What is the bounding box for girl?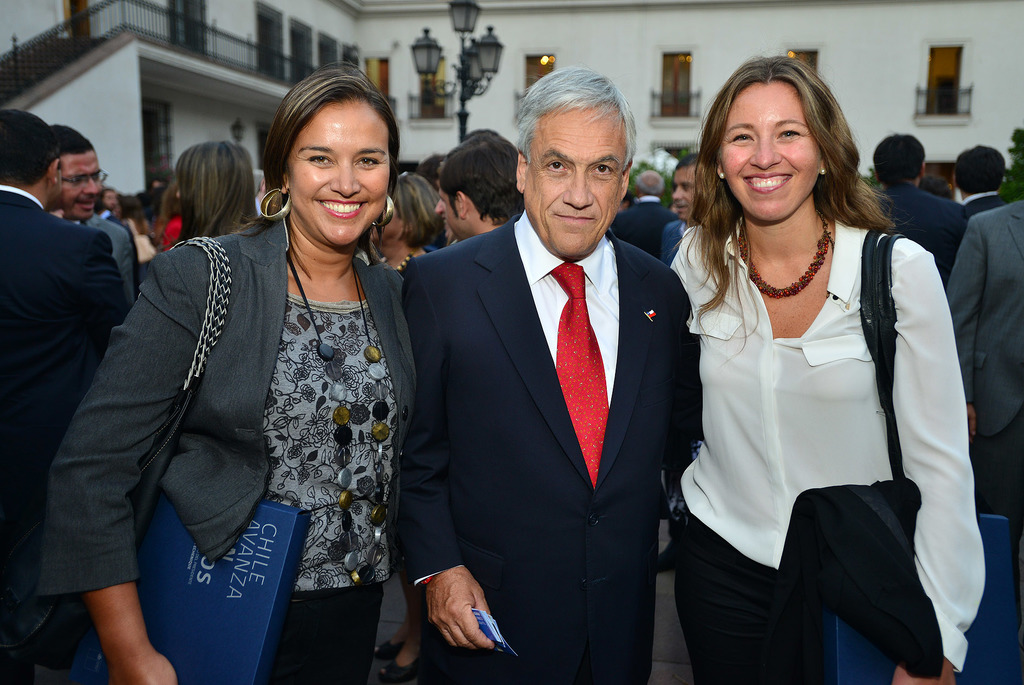
l=671, t=52, r=985, b=684.
